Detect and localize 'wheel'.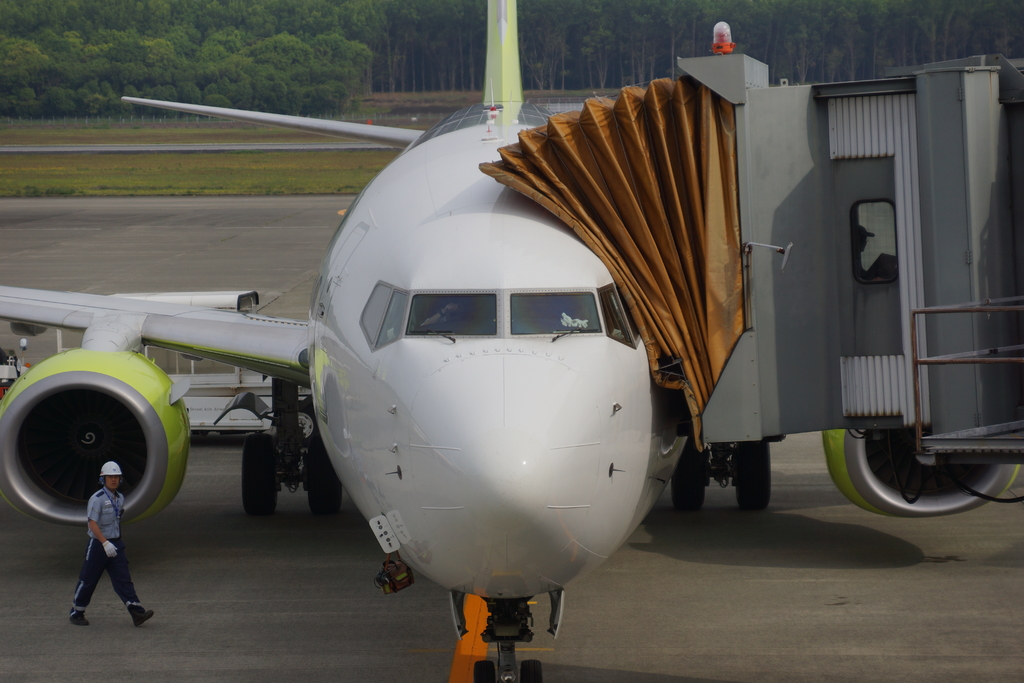
Localized at {"x1": 305, "y1": 431, "x2": 346, "y2": 518}.
